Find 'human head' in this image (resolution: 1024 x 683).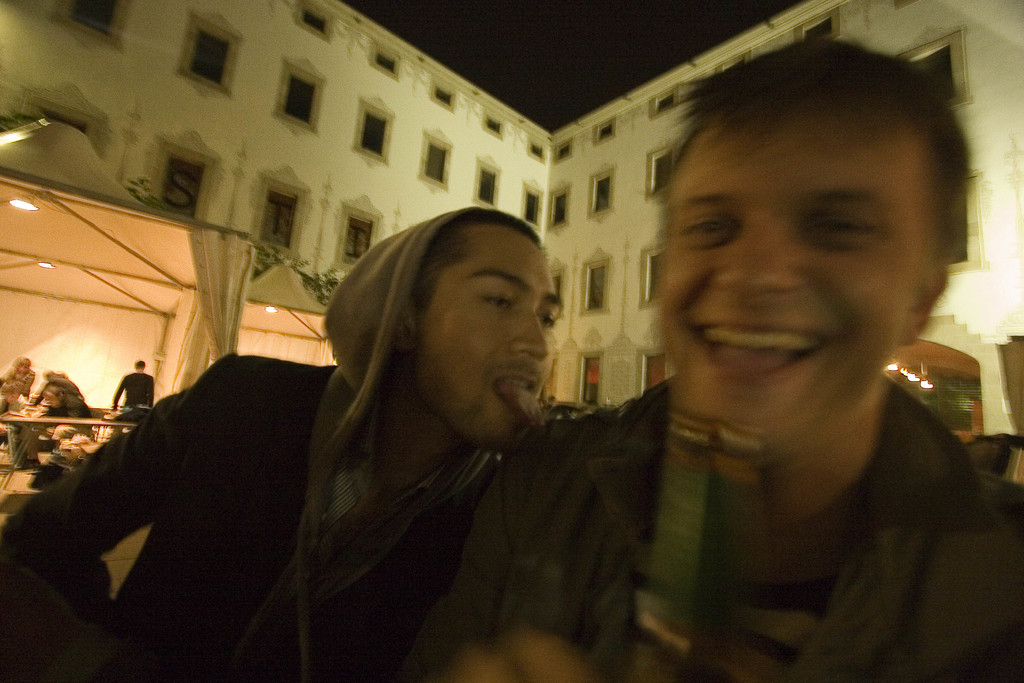
[x1=644, y1=50, x2=971, y2=401].
